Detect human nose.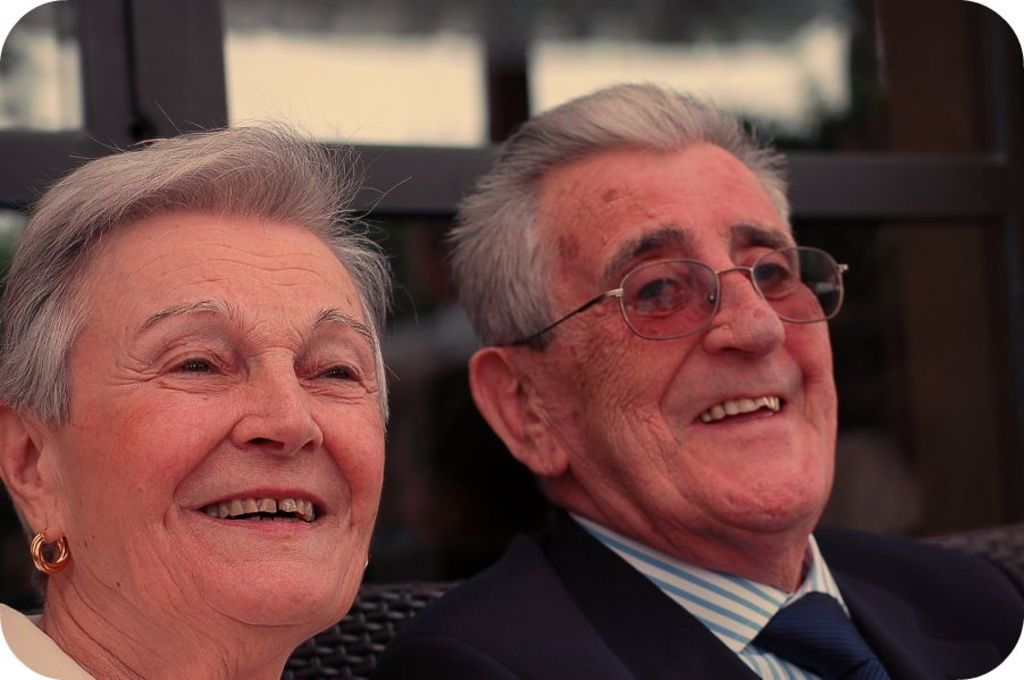
Detected at pyautogui.locateOnScreen(700, 241, 789, 366).
